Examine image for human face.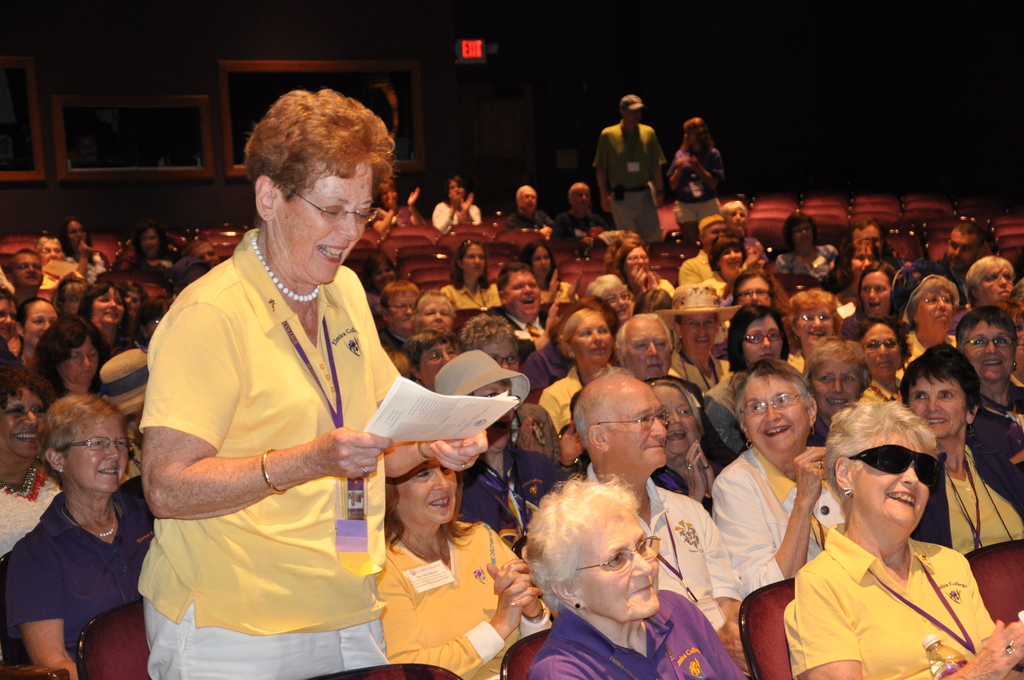
Examination result: detection(418, 298, 455, 332).
